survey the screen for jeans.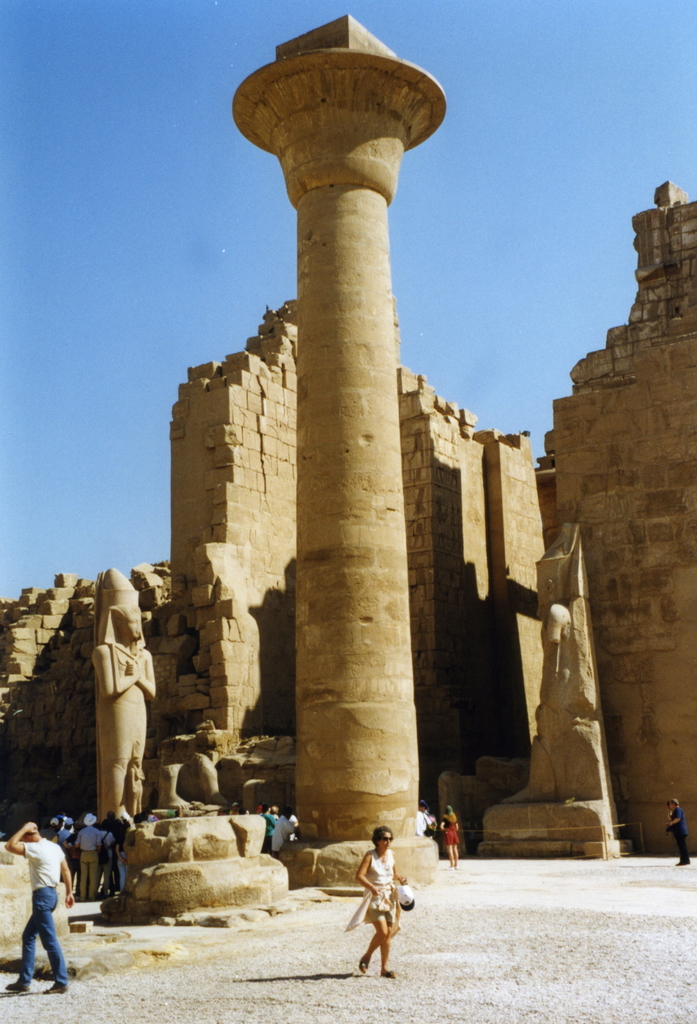
Survey found: left=6, top=898, right=58, bottom=1009.
